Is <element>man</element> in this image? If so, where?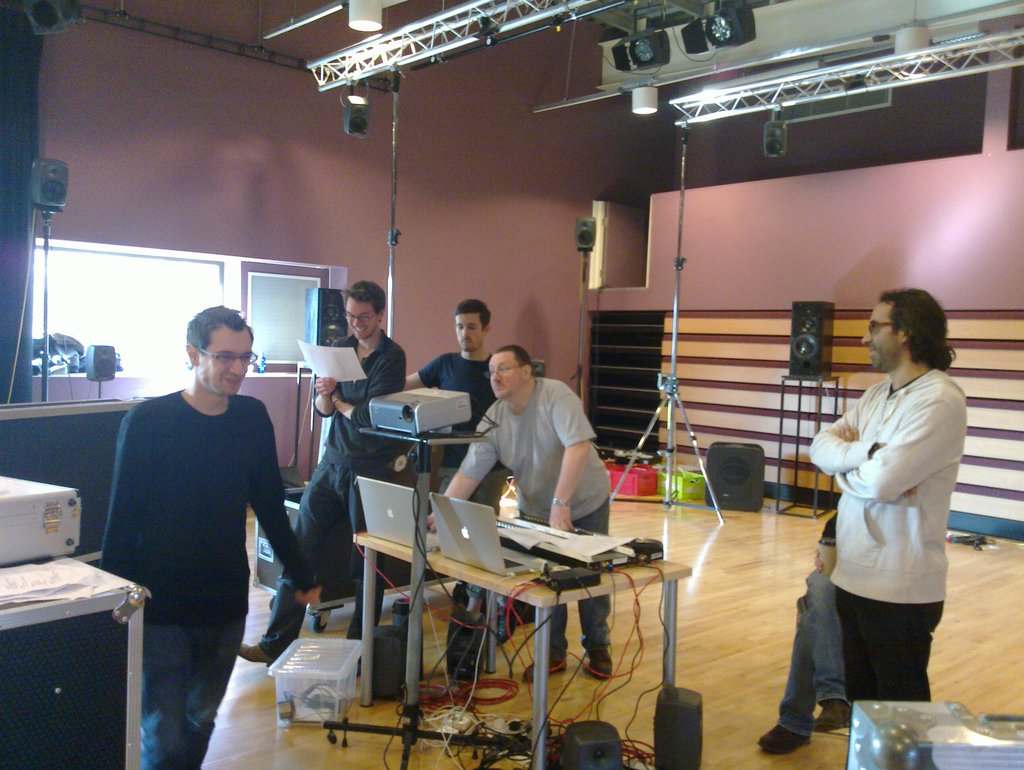
Yes, at <region>91, 295, 309, 751</region>.
